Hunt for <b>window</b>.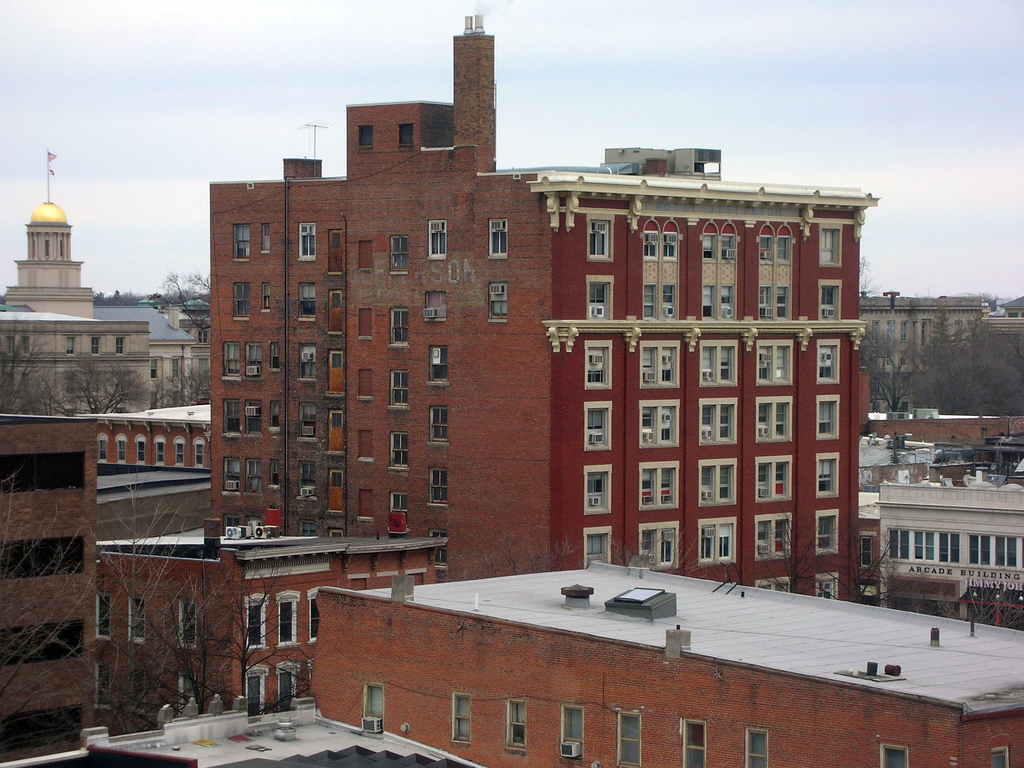
Hunted down at <box>179,673,193,717</box>.
